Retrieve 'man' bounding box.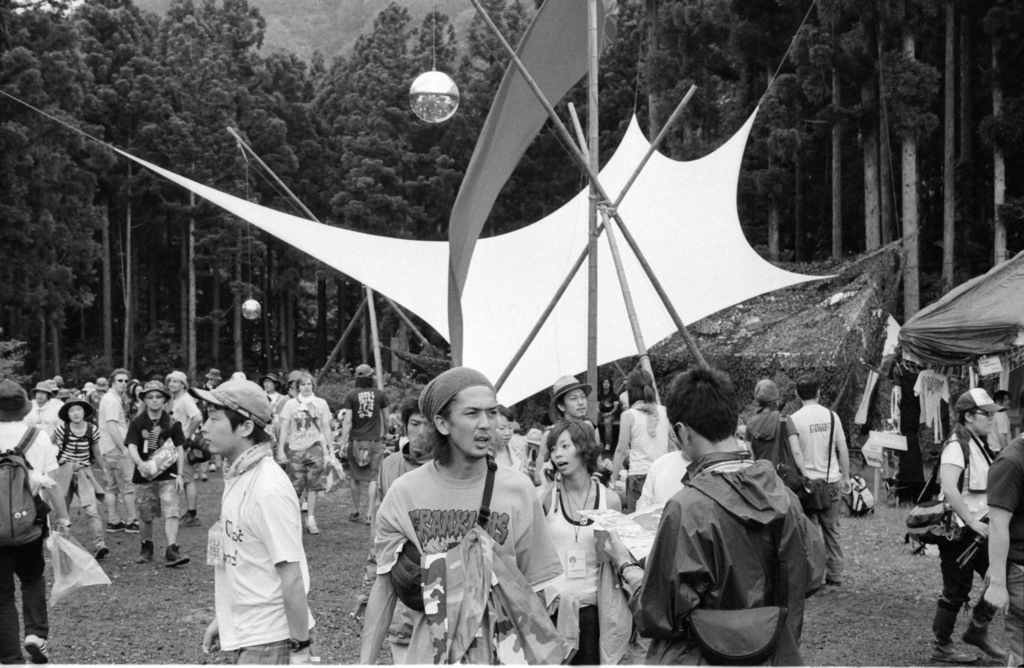
Bounding box: 783,372,851,592.
